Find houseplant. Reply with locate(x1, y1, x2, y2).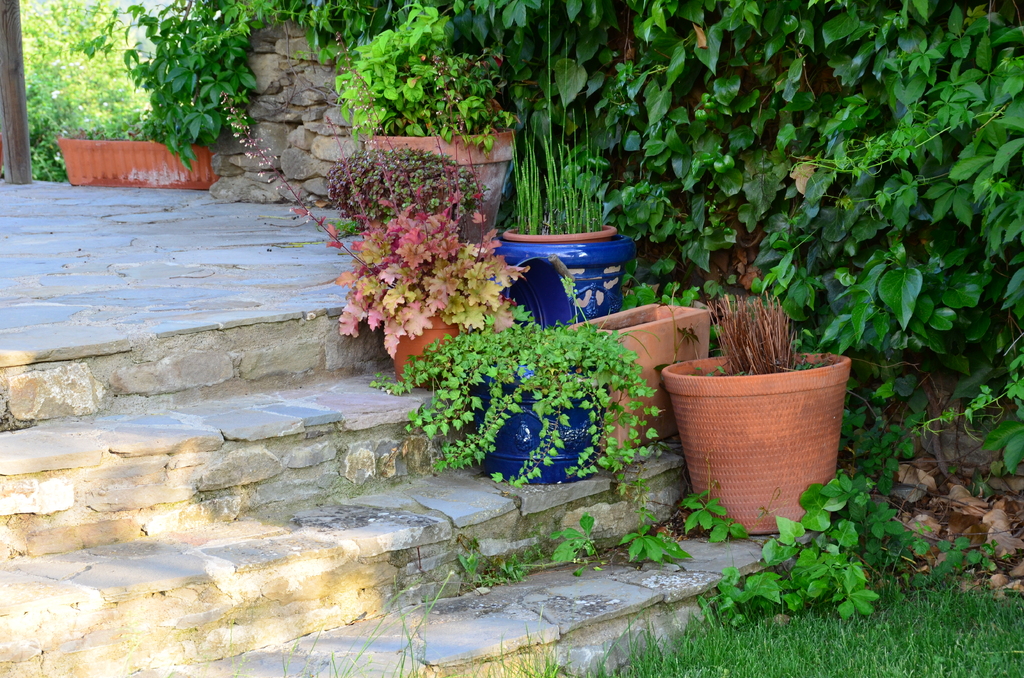
locate(326, 130, 505, 242).
